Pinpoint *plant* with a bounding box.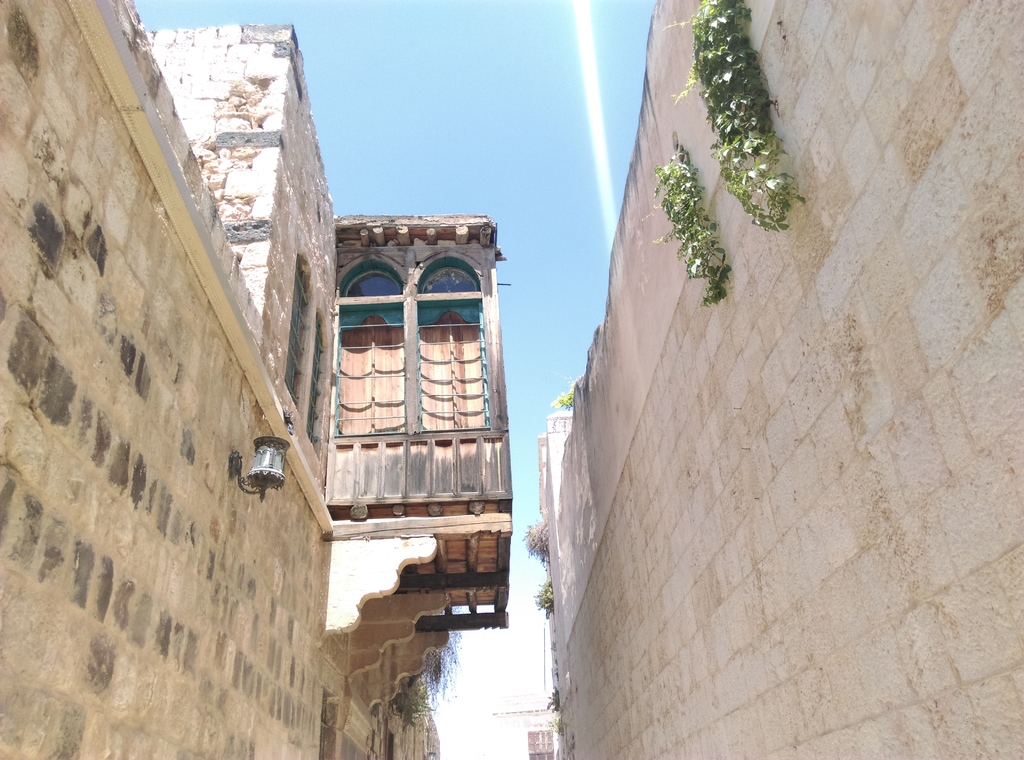
locate(650, 142, 736, 306).
